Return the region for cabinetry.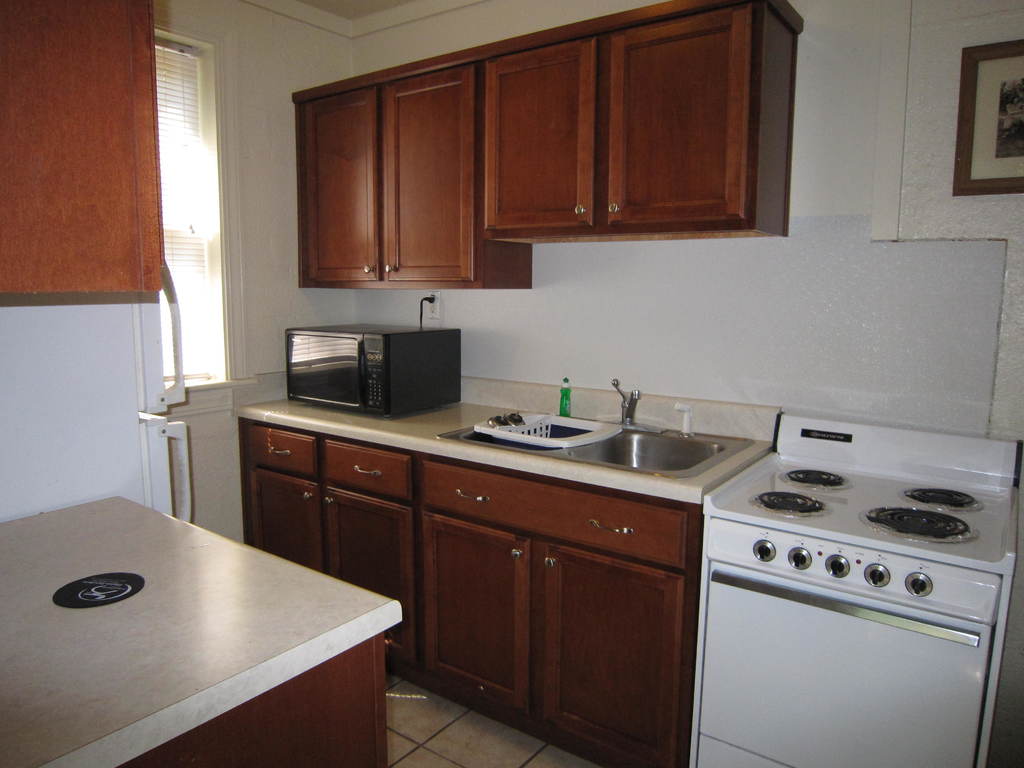
BBox(229, 406, 772, 762).
